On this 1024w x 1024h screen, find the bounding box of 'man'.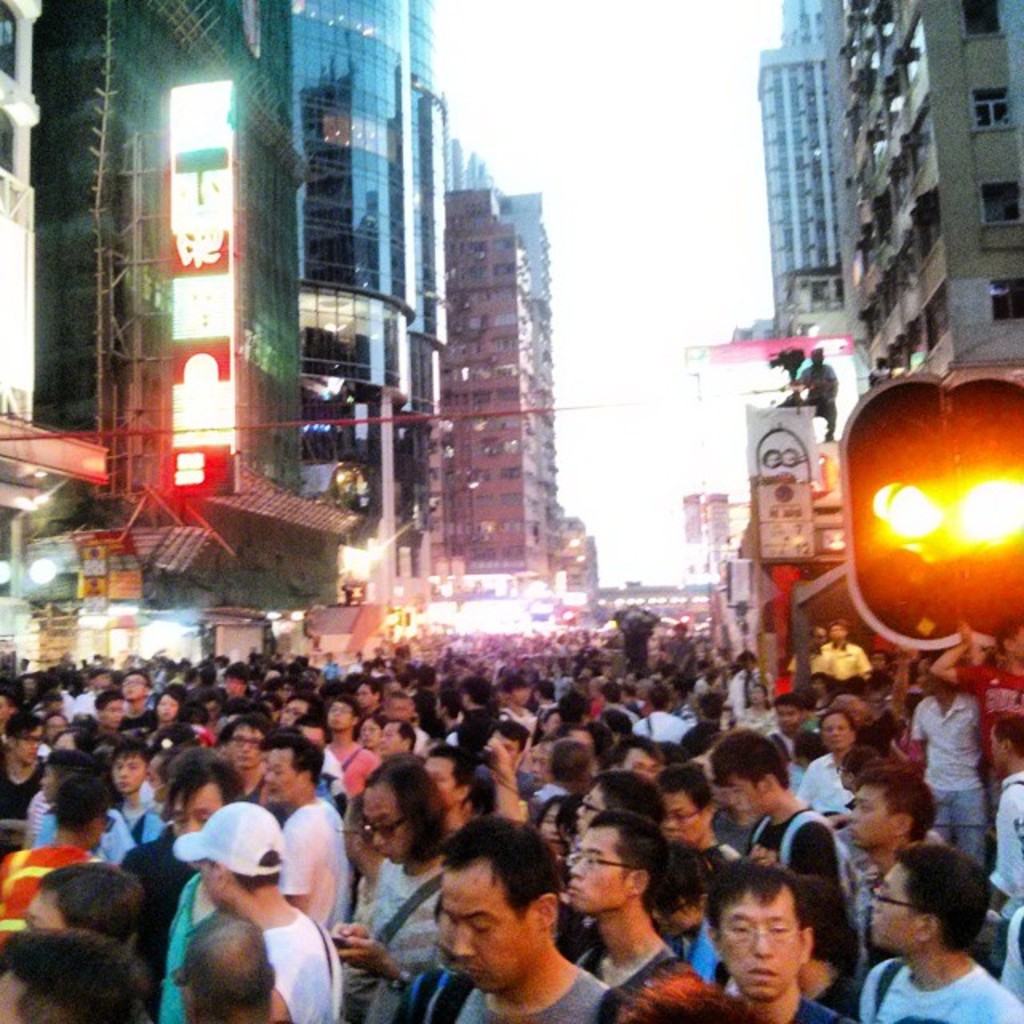
Bounding box: 392/829/632/1023.
